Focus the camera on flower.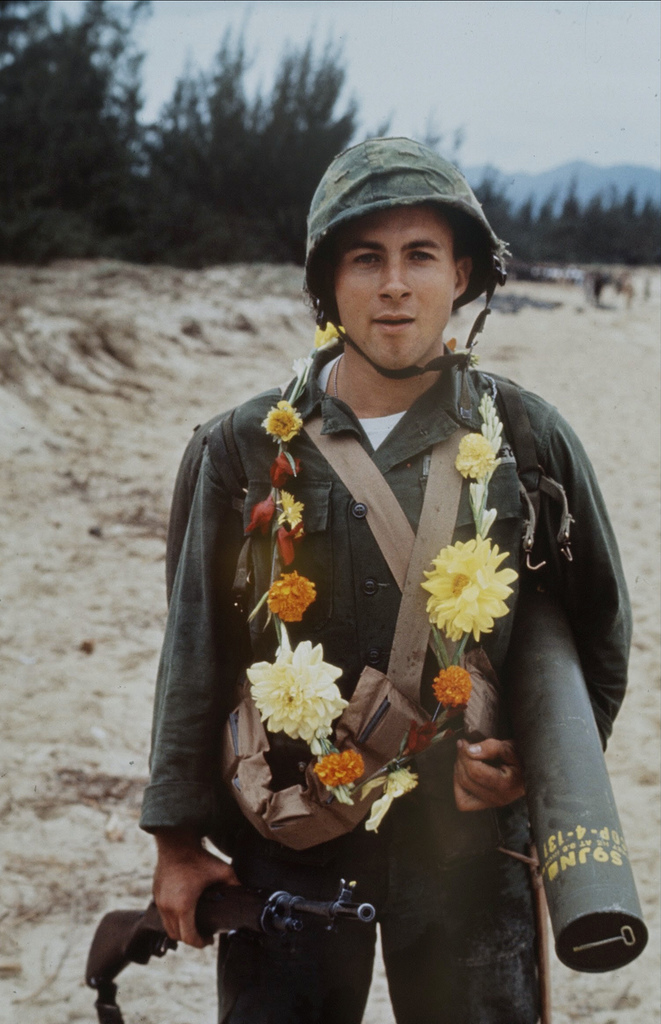
Focus region: (x1=450, y1=429, x2=496, y2=475).
